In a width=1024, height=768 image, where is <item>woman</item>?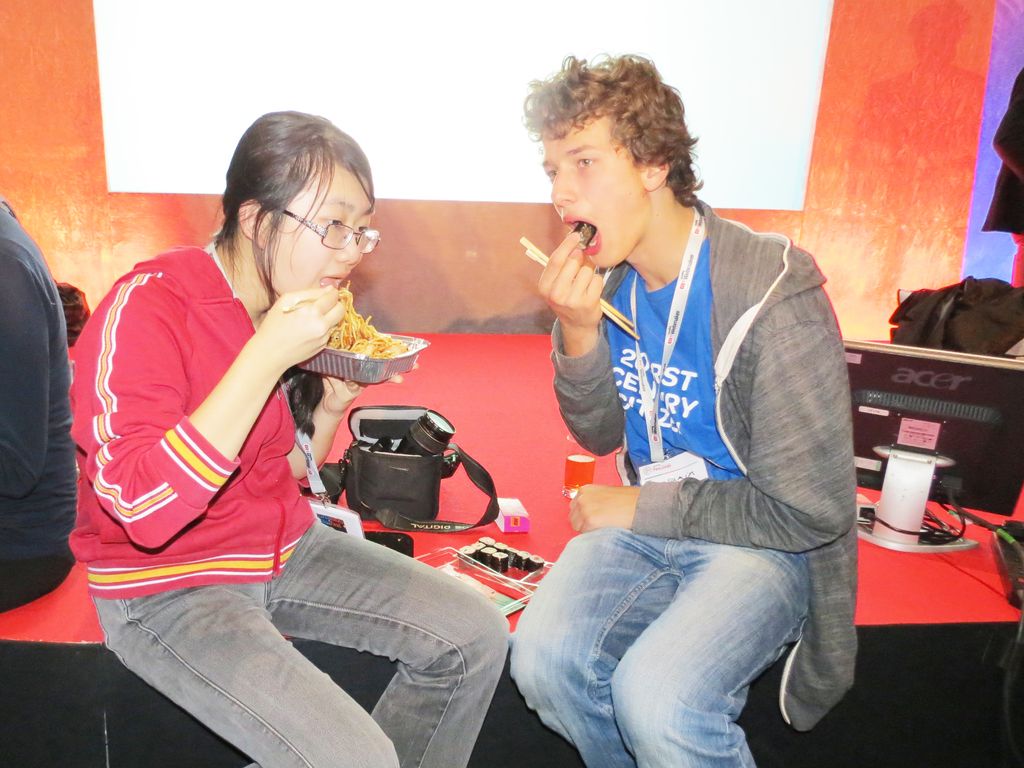
[x1=73, y1=102, x2=417, y2=726].
